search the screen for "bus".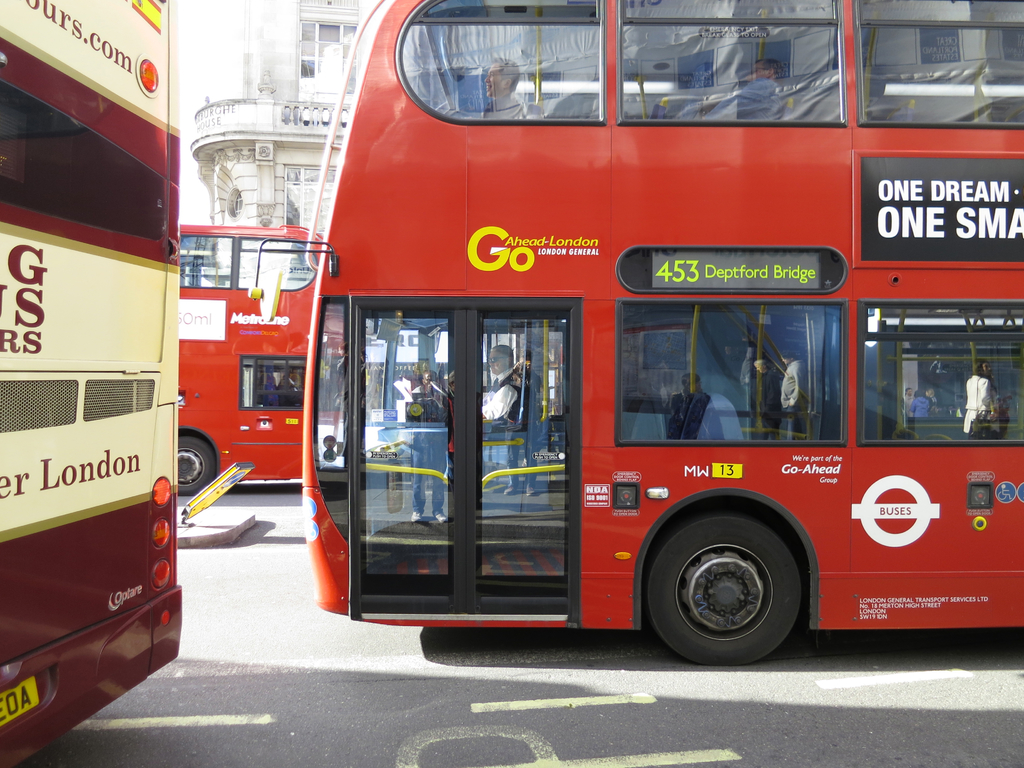
Found at crop(0, 0, 181, 767).
